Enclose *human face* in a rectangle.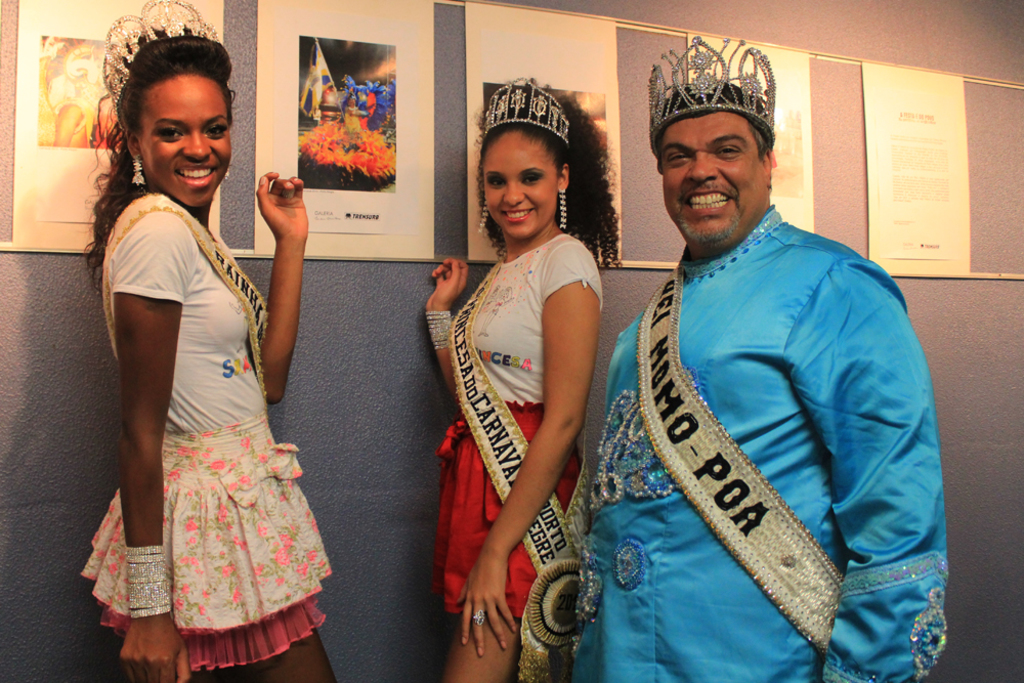
box=[664, 106, 772, 244].
